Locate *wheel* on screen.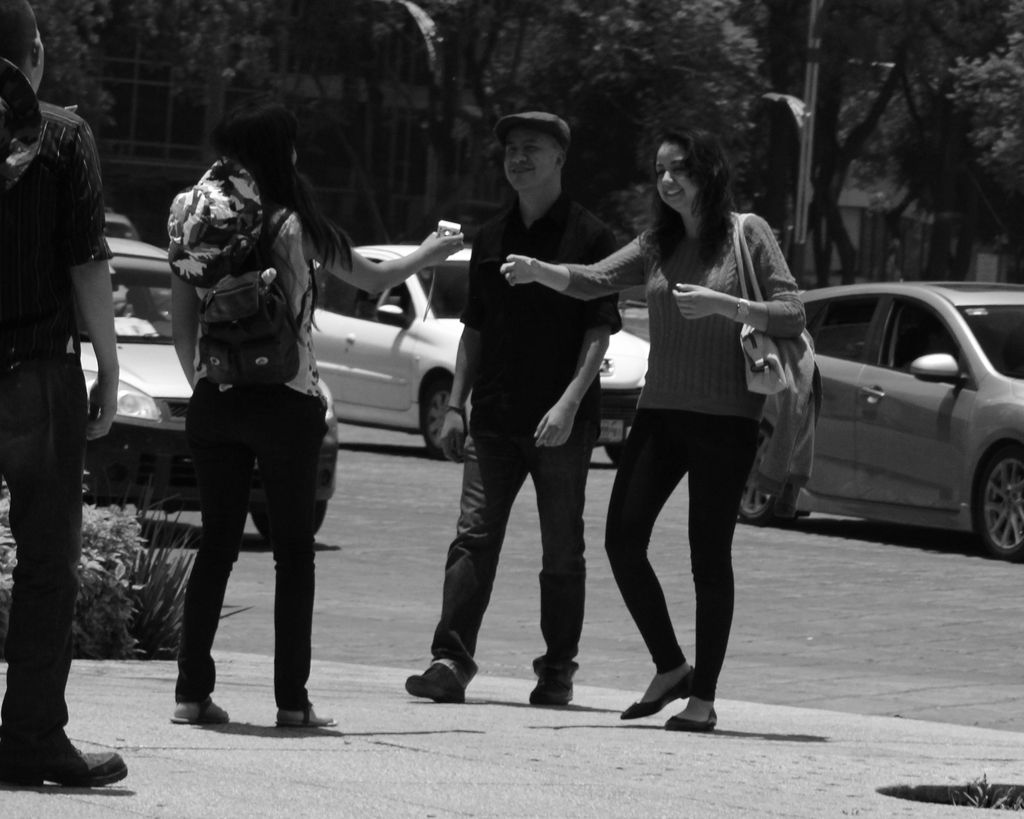
On screen at rect(973, 439, 1023, 570).
